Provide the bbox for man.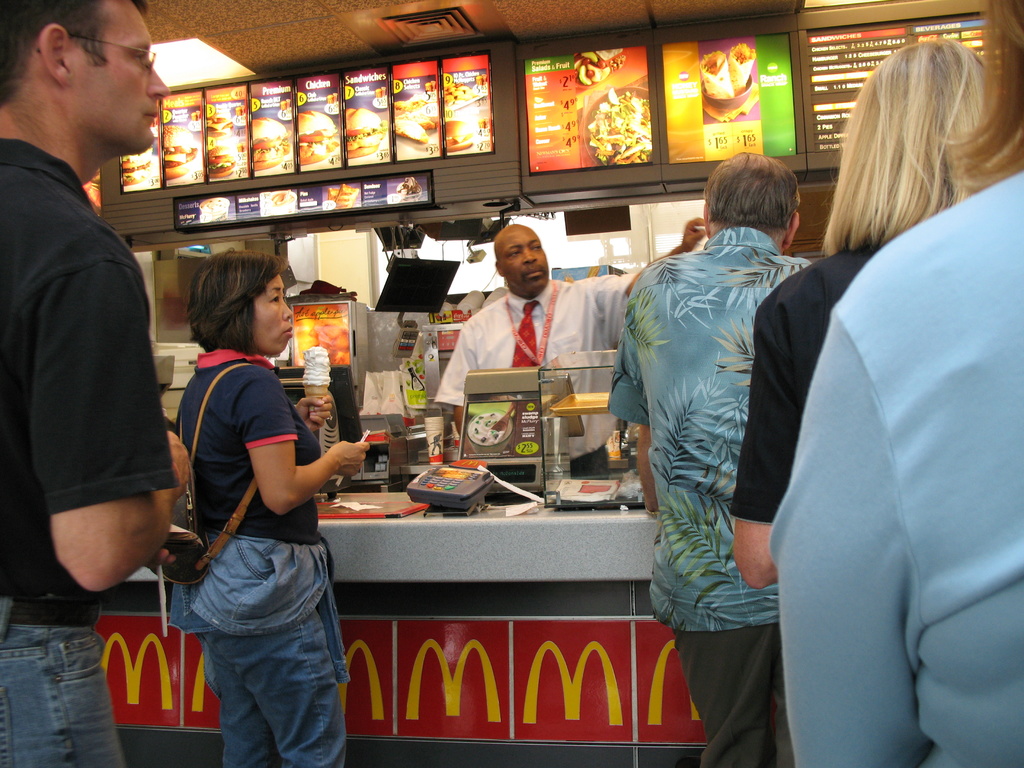
624,157,819,753.
